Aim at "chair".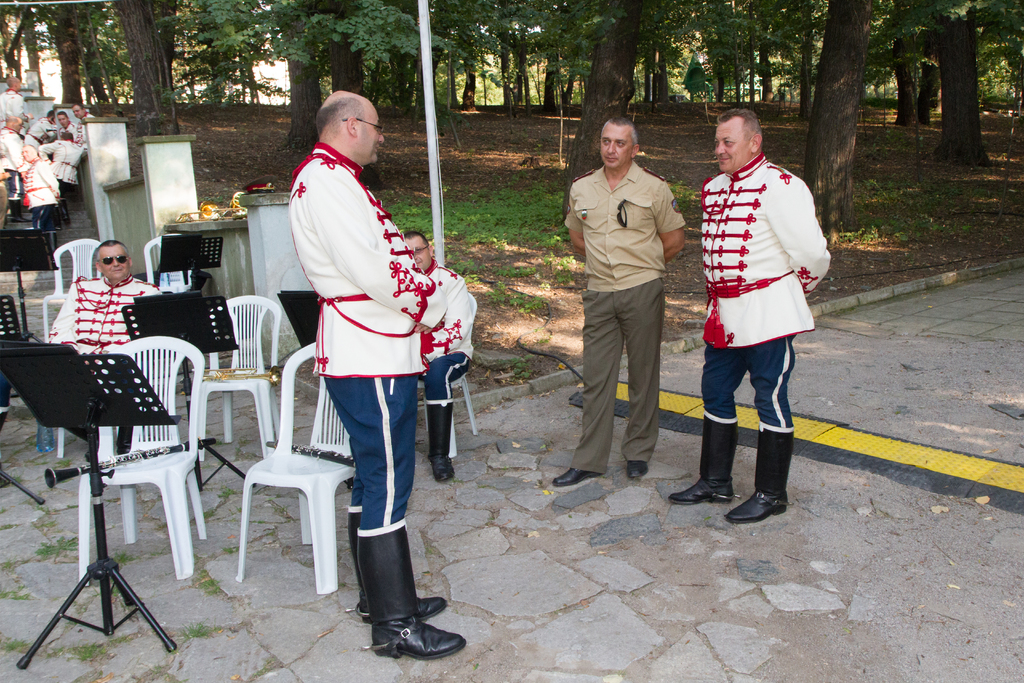
Aimed at x1=141 y1=232 x2=199 y2=295.
